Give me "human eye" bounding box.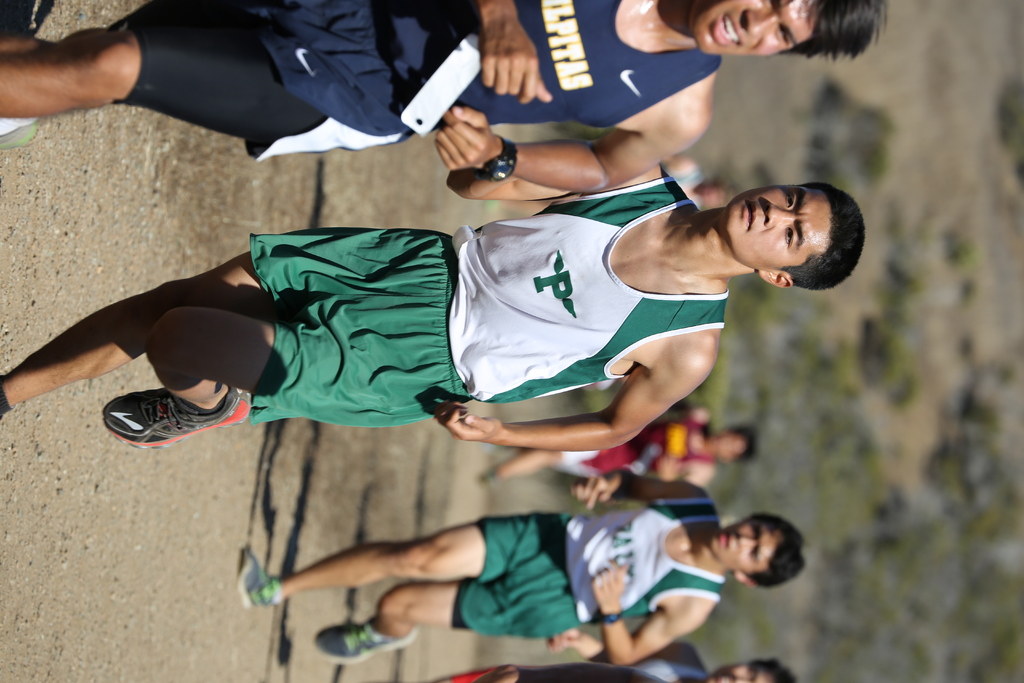
(x1=747, y1=545, x2=758, y2=559).
